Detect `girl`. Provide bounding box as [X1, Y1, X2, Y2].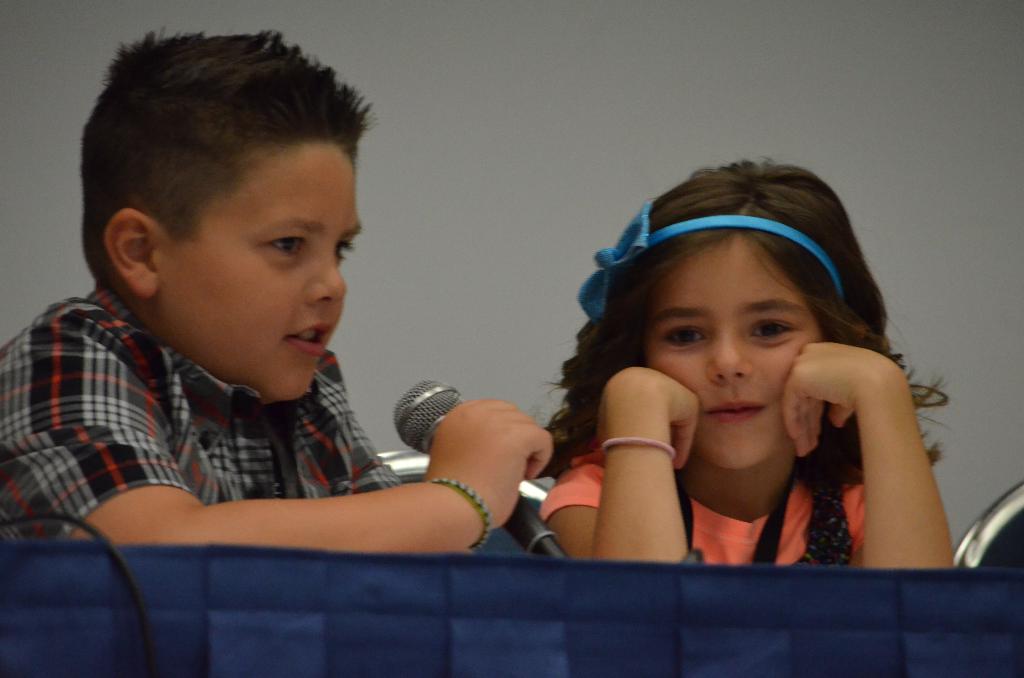
[531, 156, 955, 570].
